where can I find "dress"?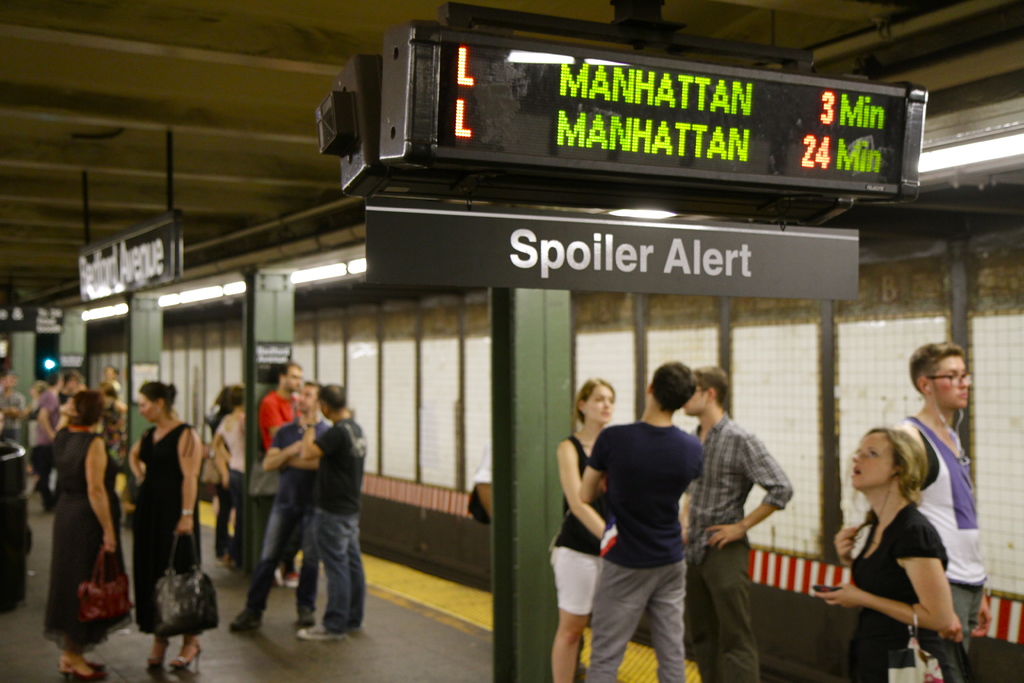
You can find it at BBox(119, 415, 204, 649).
